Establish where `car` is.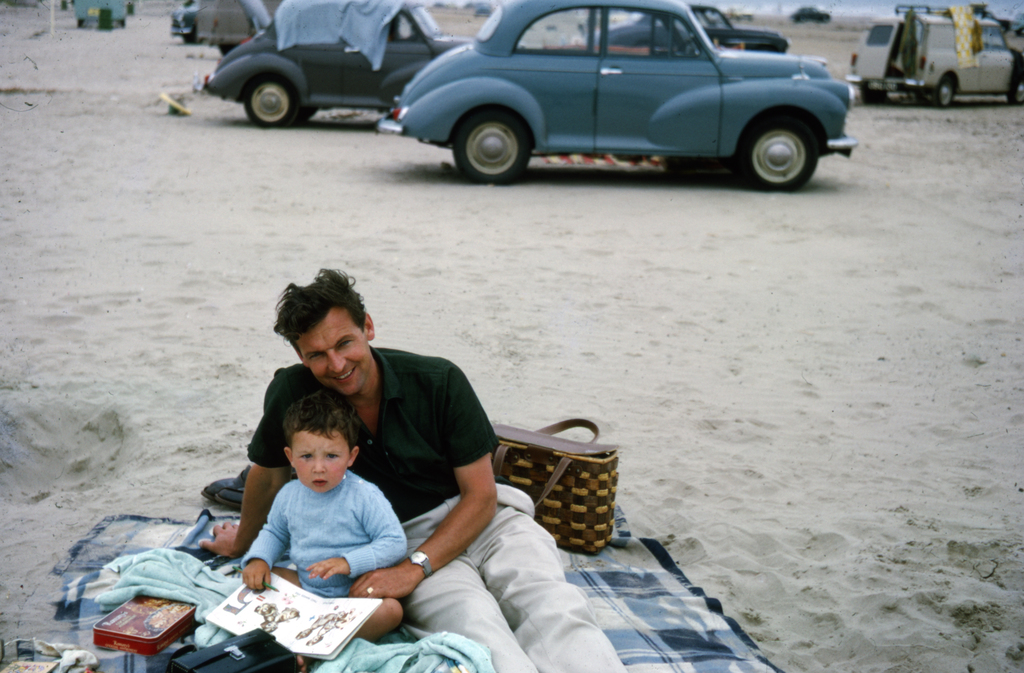
Established at BBox(168, 0, 198, 45).
